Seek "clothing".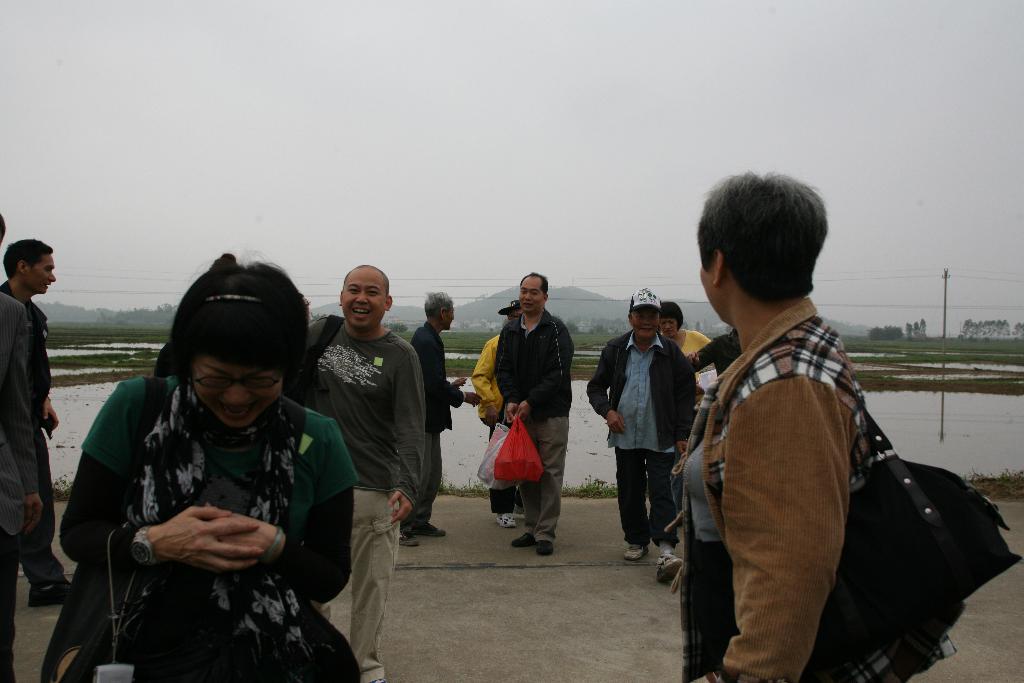
crop(494, 306, 573, 544).
